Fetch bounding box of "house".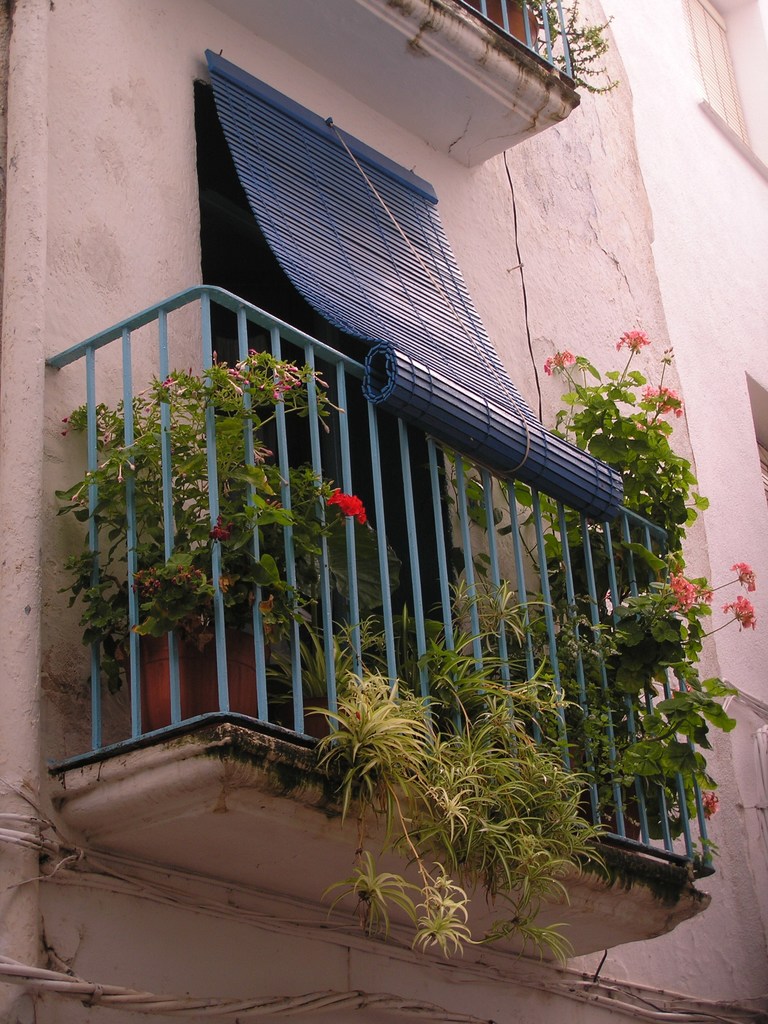
Bbox: detection(0, 0, 767, 1023).
